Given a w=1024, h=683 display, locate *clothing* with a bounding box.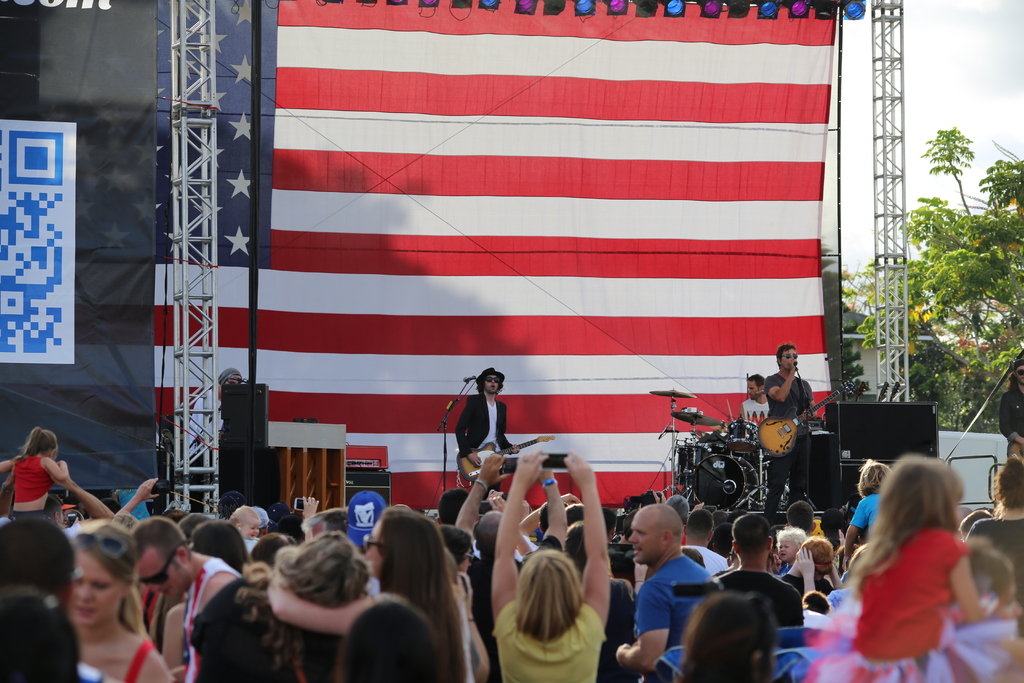
Located: crop(449, 388, 516, 479).
